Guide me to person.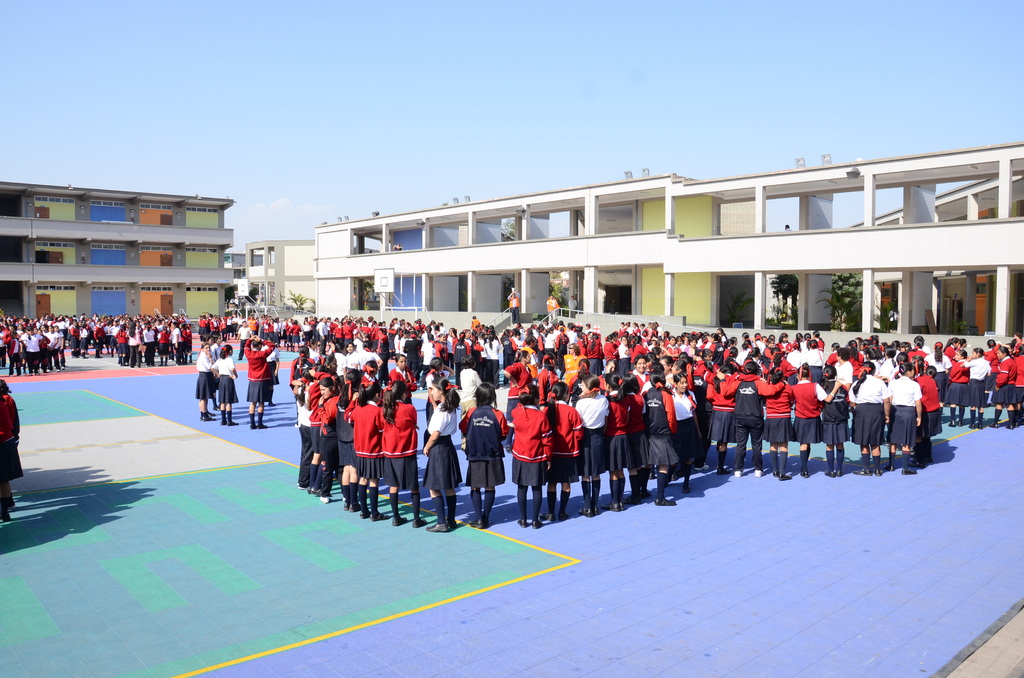
Guidance: box(195, 342, 212, 421).
